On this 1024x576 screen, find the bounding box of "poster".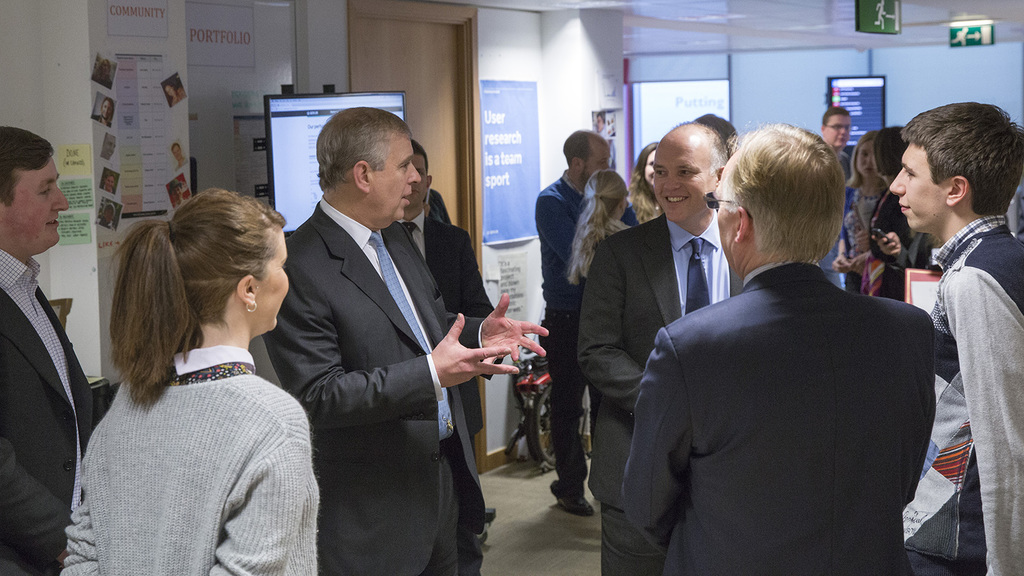
Bounding box: {"x1": 198, "y1": 0, "x2": 296, "y2": 197}.
